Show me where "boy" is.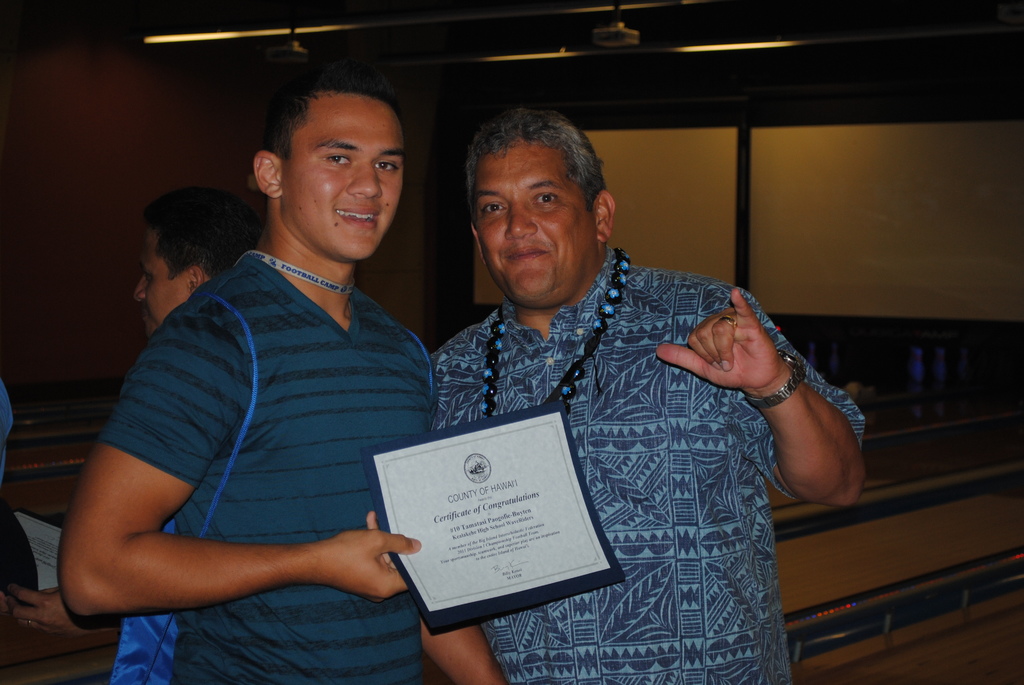
"boy" is at detection(35, 65, 456, 670).
